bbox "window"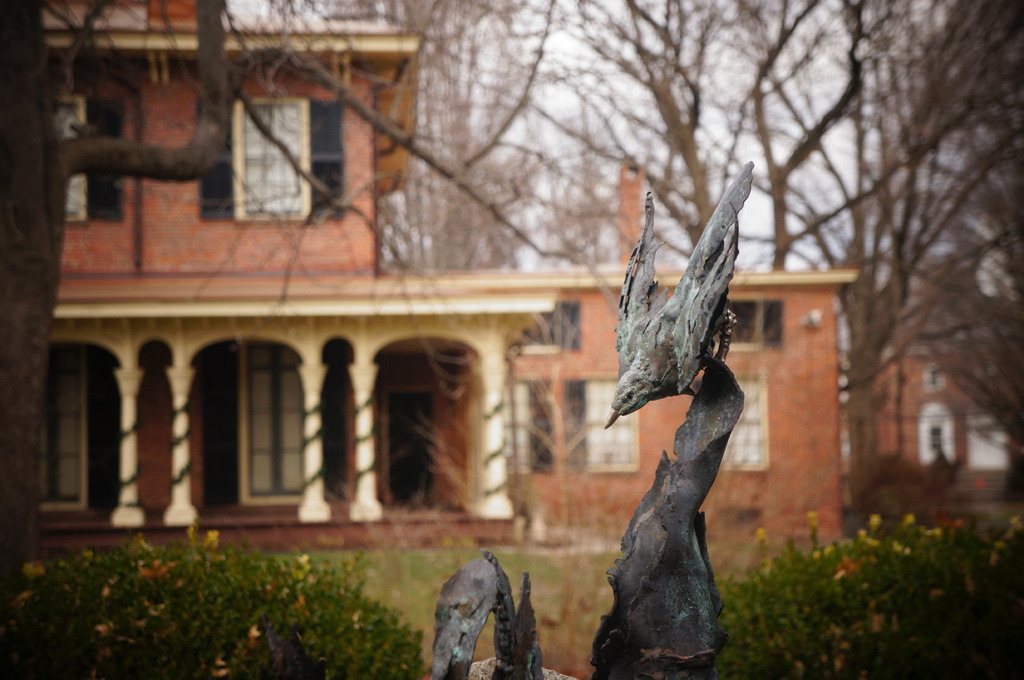
box(509, 297, 576, 352)
